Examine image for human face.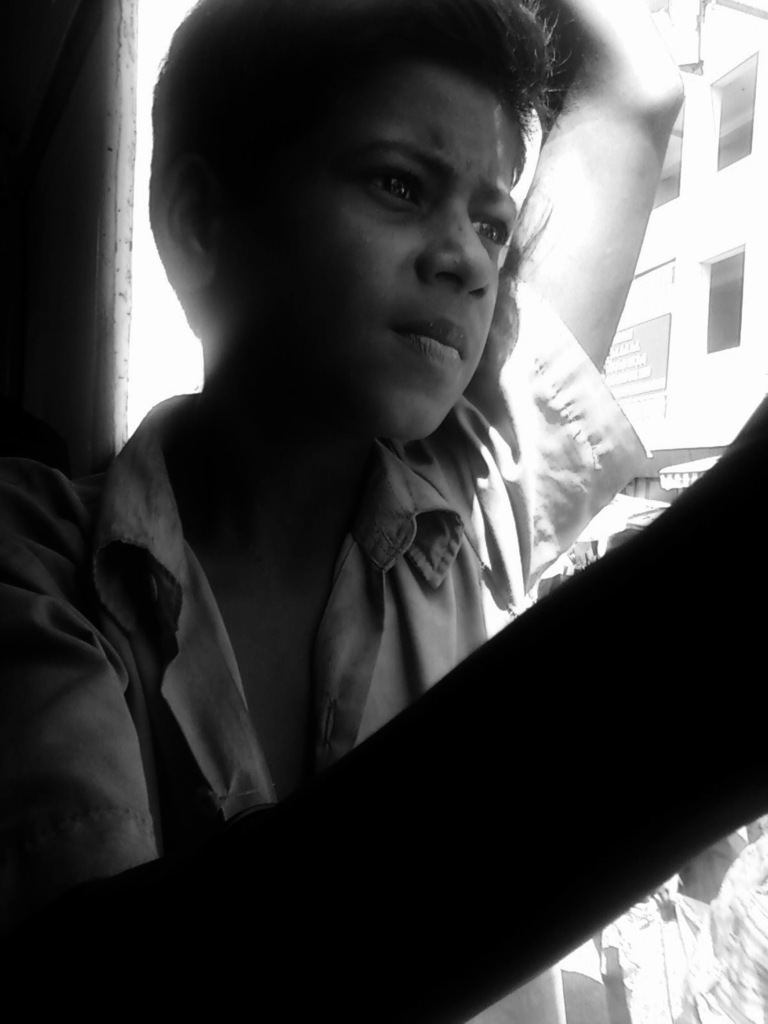
Examination result: bbox=(251, 61, 517, 430).
